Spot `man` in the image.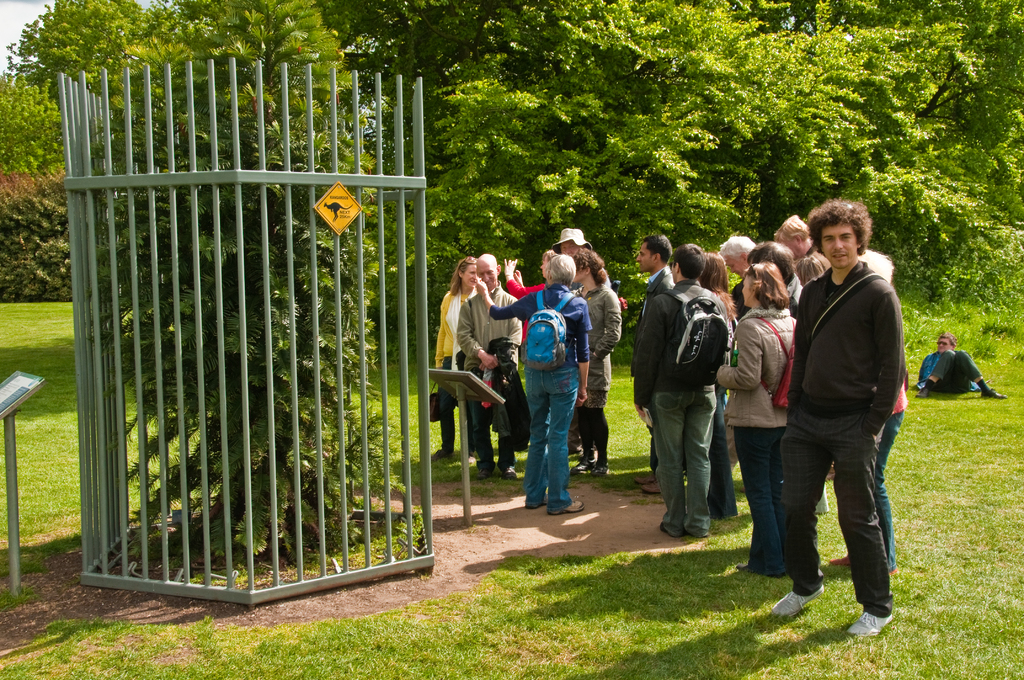
`man` found at 552 227 593 256.
